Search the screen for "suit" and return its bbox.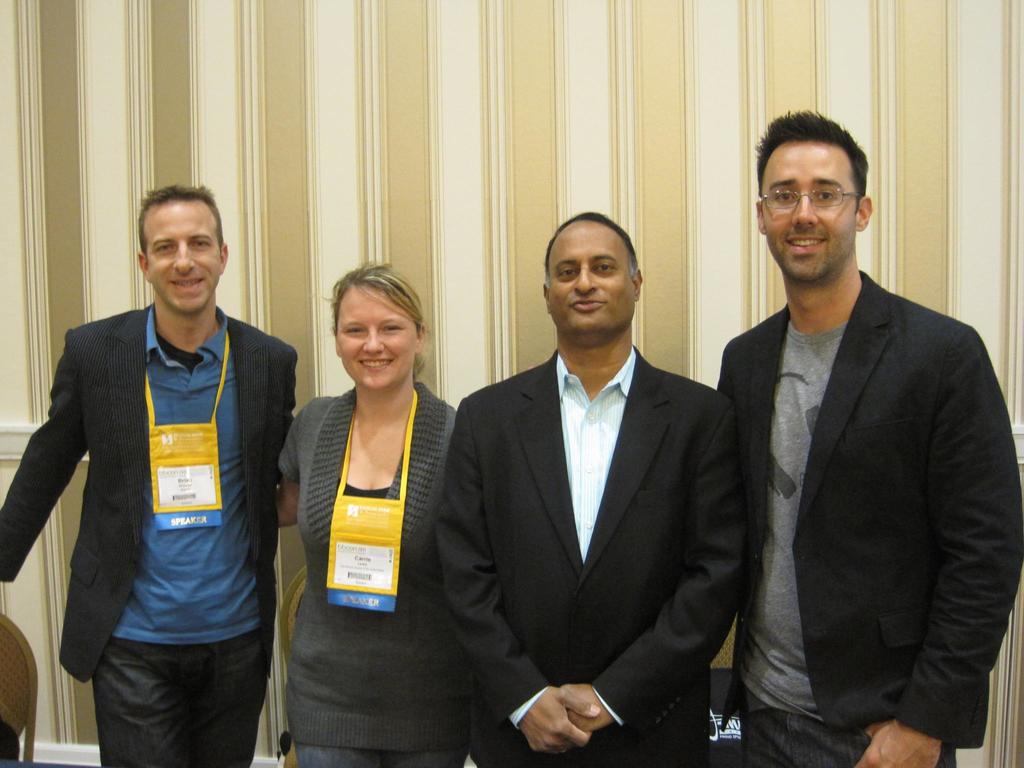
Found: x1=445, y1=218, x2=751, y2=758.
